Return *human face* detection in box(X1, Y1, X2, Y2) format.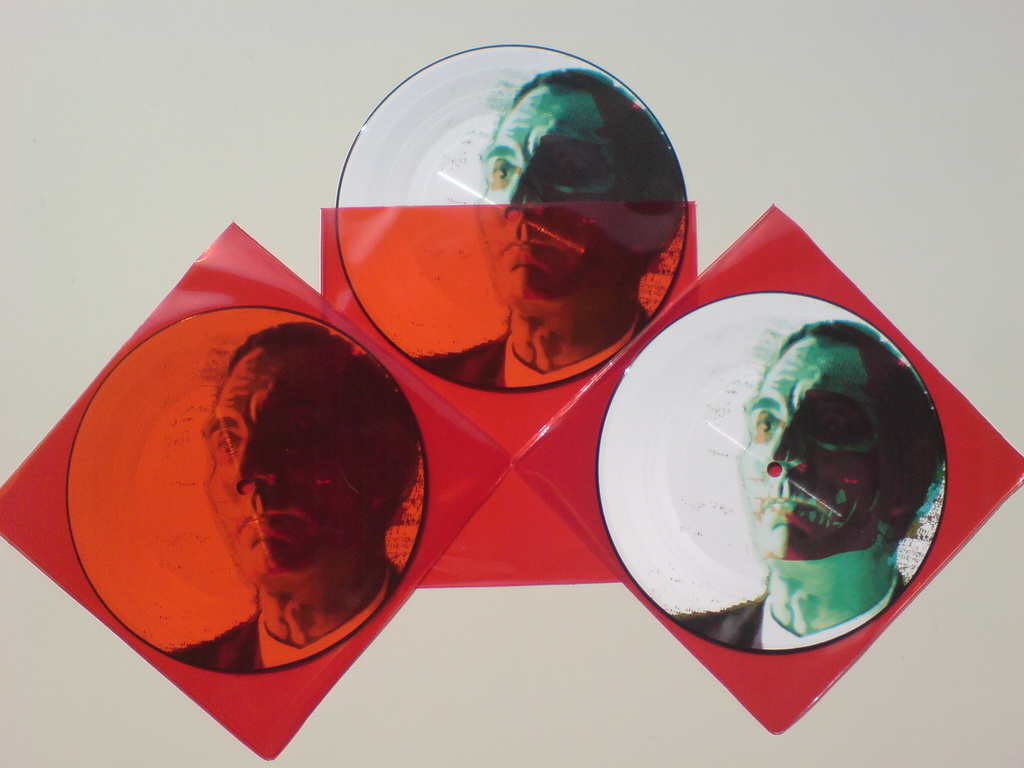
box(197, 344, 371, 589).
